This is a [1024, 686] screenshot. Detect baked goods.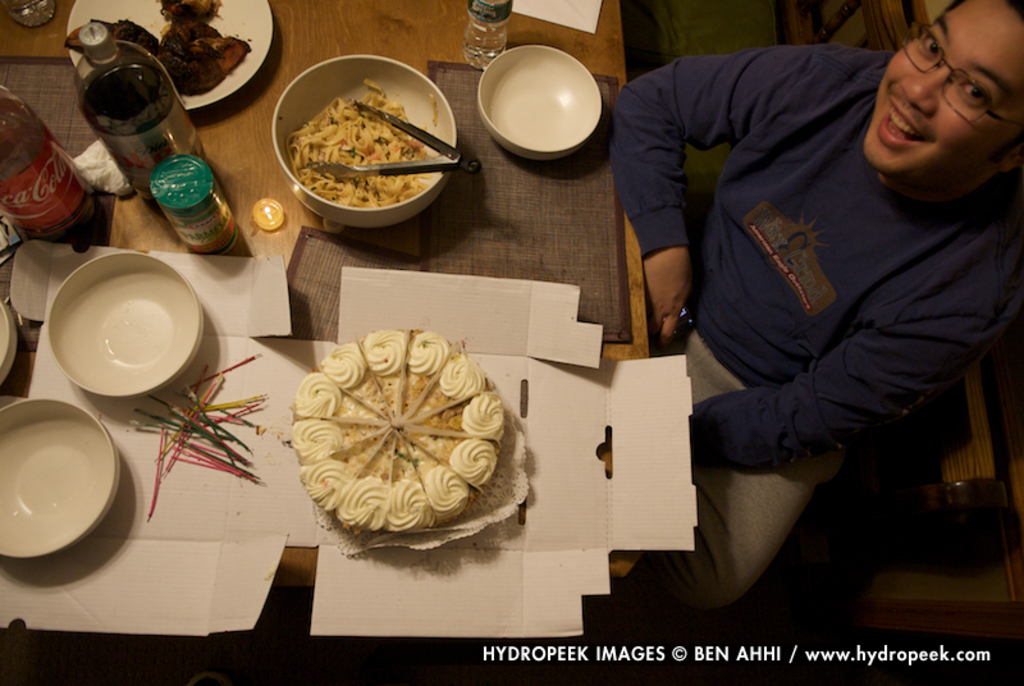
[left=287, top=321, right=509, bottom=530].
